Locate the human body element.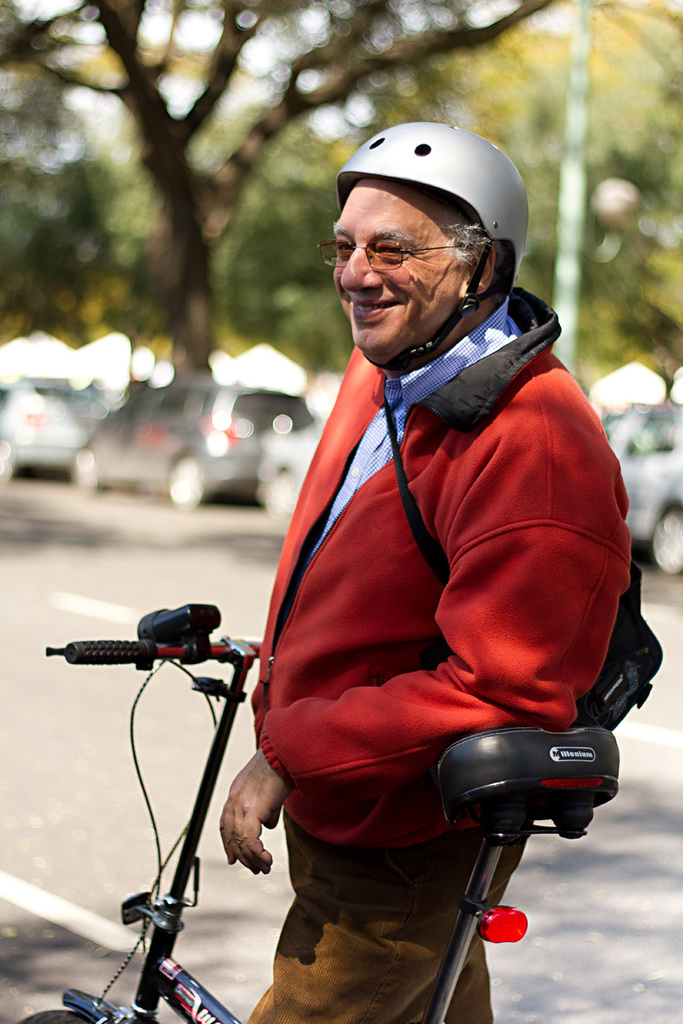
Element bbox: (251,164,616,975).
